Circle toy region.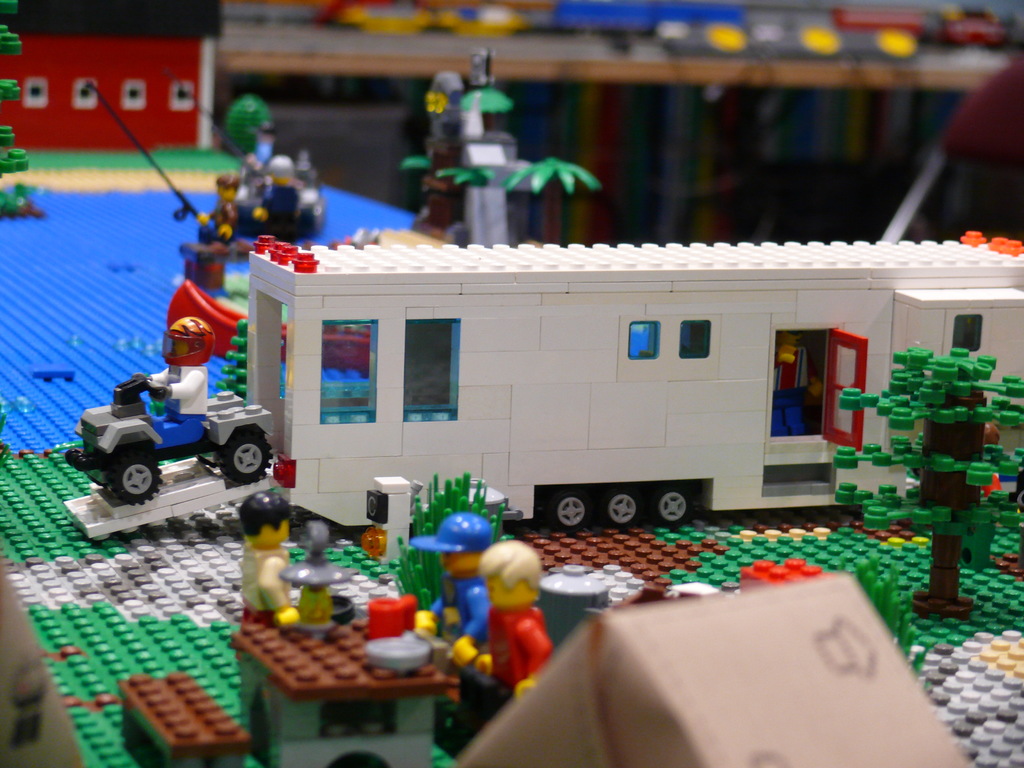
Region: locate(89, 84, 241, 250).
